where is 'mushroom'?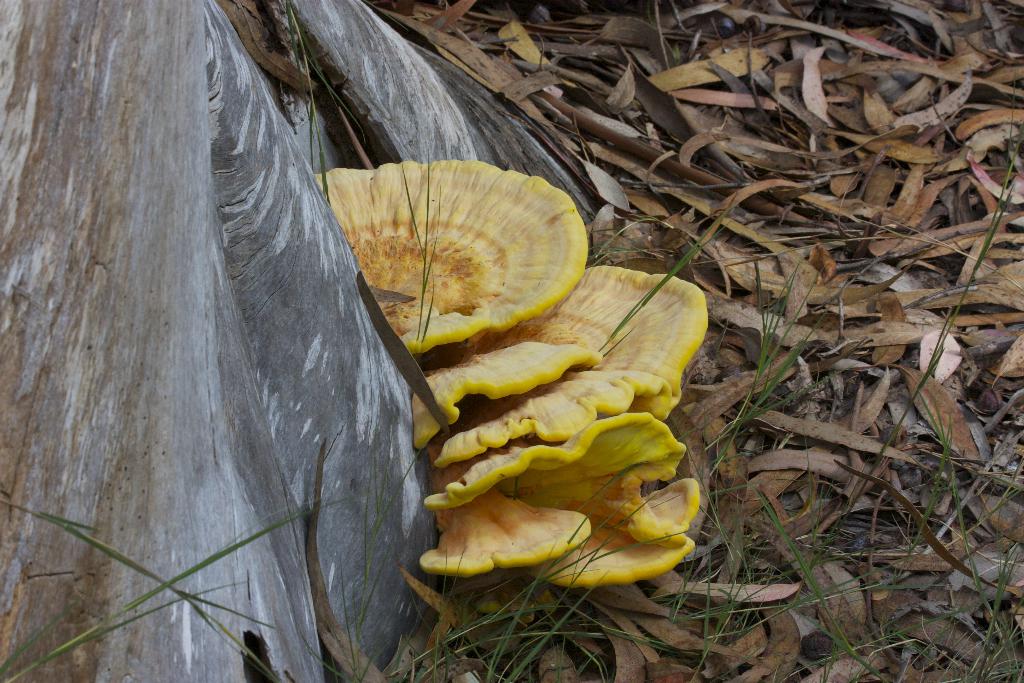
locate(419, 462, 689, 593).
